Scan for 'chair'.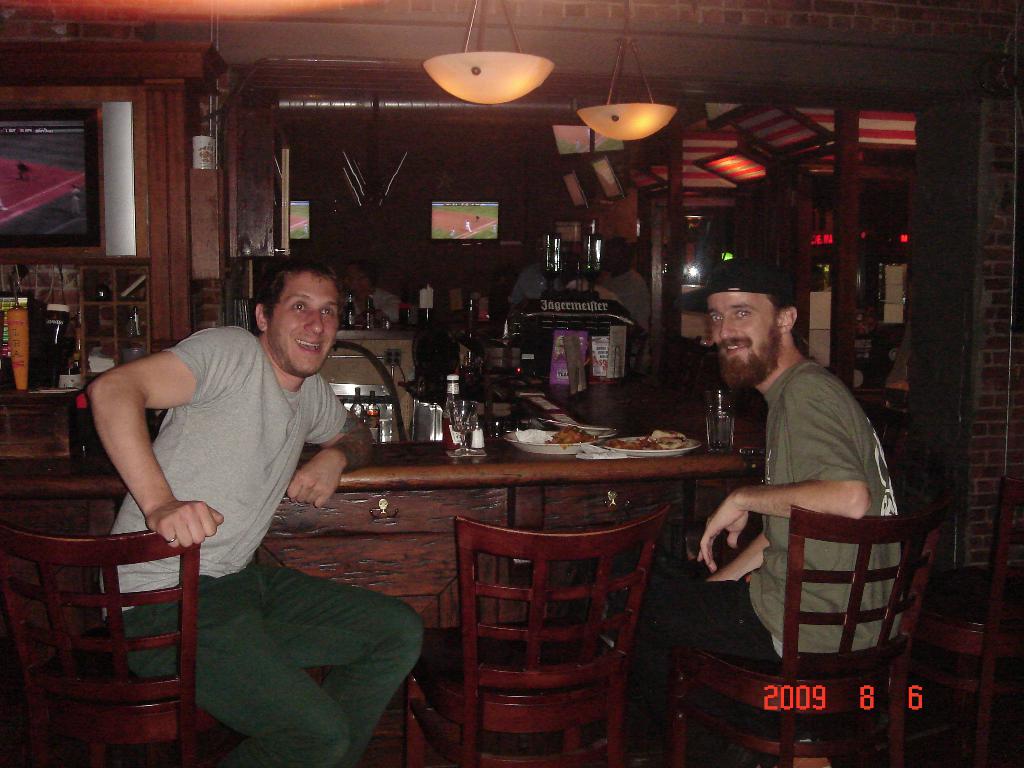
Scan result: (421, 496, 675, 754).
